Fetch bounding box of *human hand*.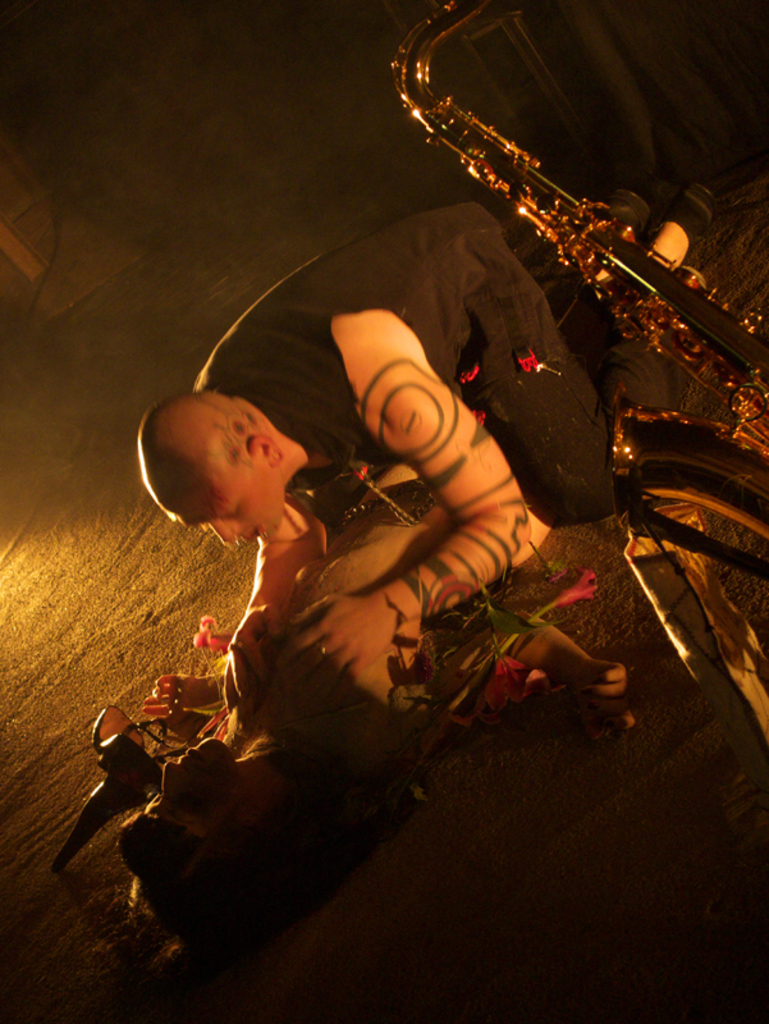
Bbox: bbox=[276, 594, 403, 710].
